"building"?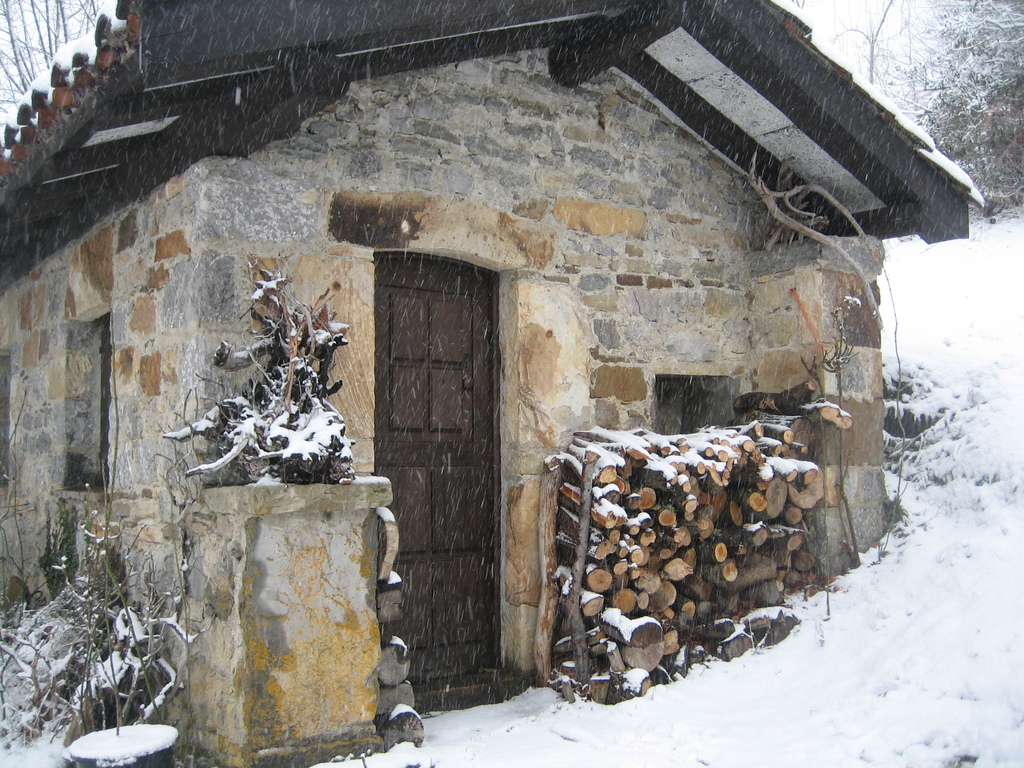
x1=0 y1=0 x2=986 y2=767
